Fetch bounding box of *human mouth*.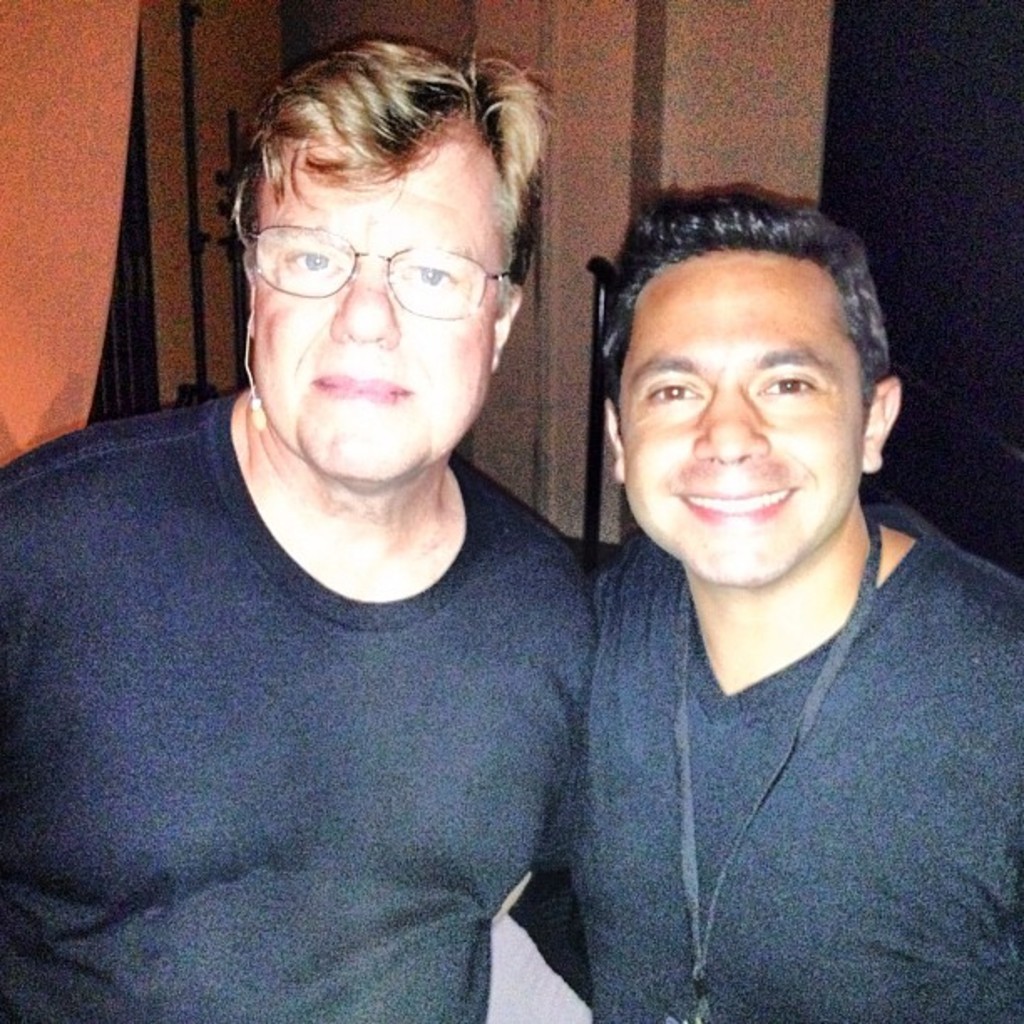
Bbox: <box>310,368,408,403</box>.
